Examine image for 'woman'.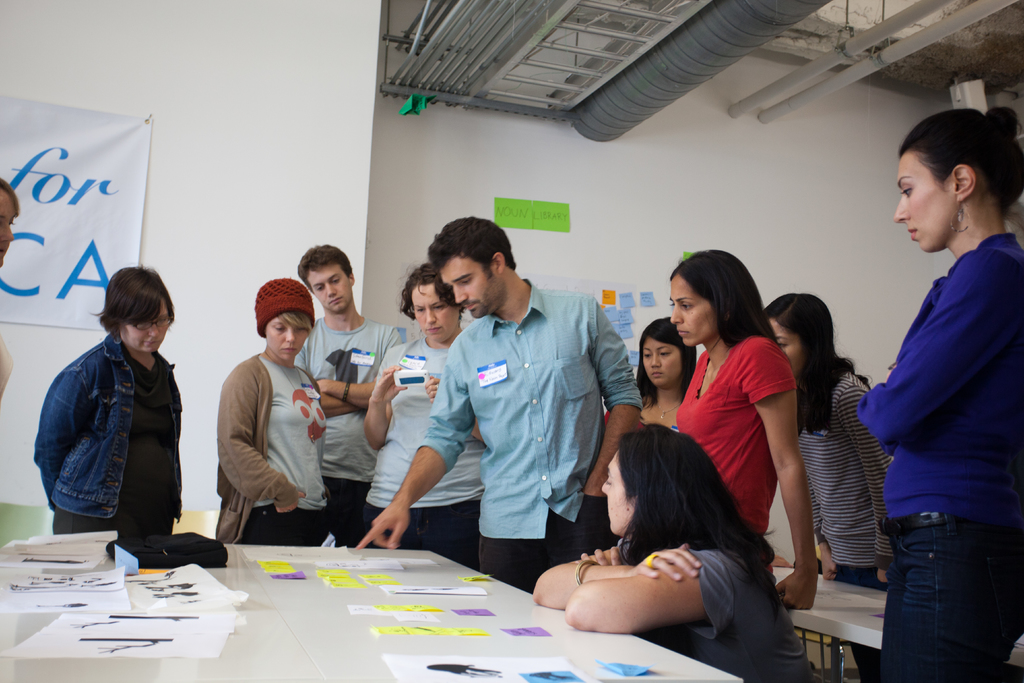
Examination result: <bbox>531, 425, 822, 682</bbox>.
